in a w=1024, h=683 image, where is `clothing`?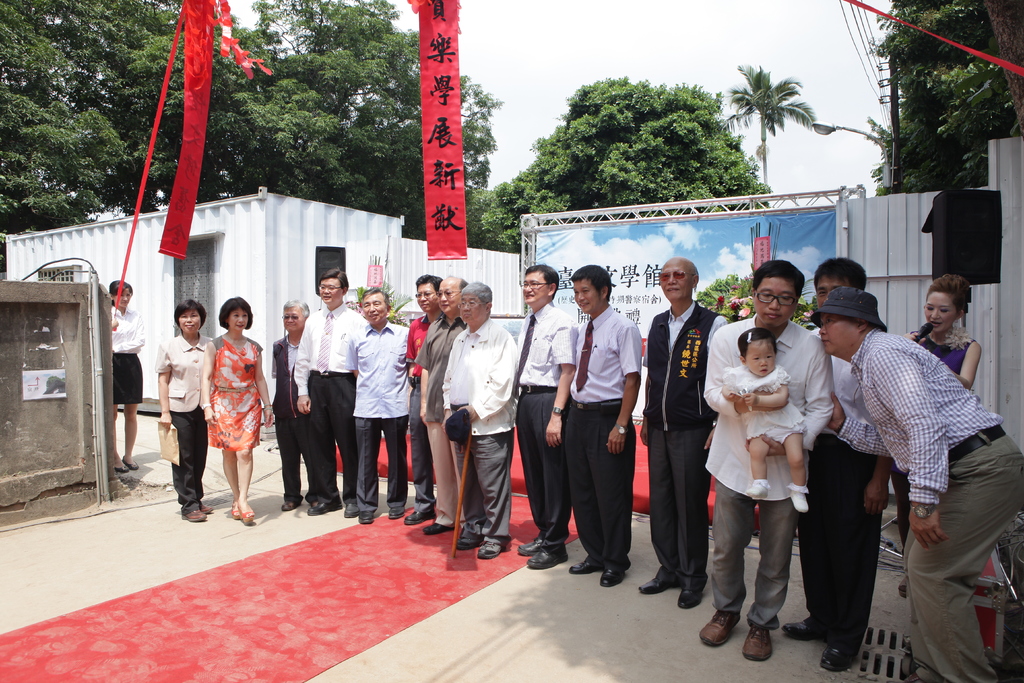
(left=573, top=305, right=662, bottom=554).
